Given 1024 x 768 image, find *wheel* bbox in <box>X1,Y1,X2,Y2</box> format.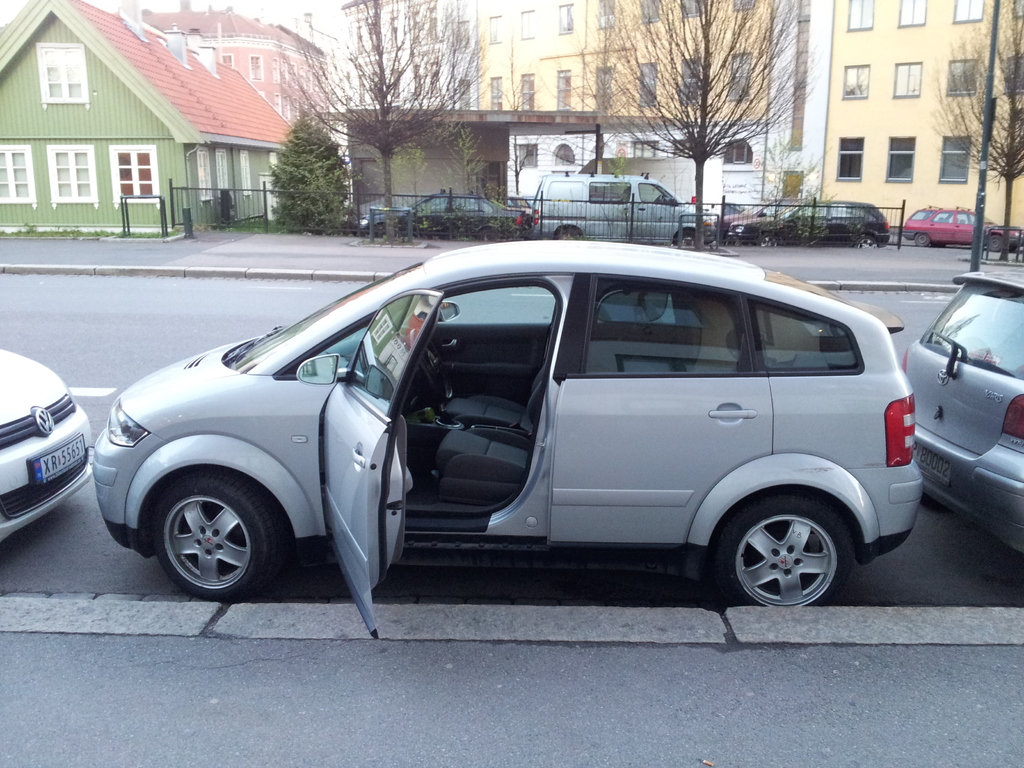
<box>913,236,929,247</box>.
